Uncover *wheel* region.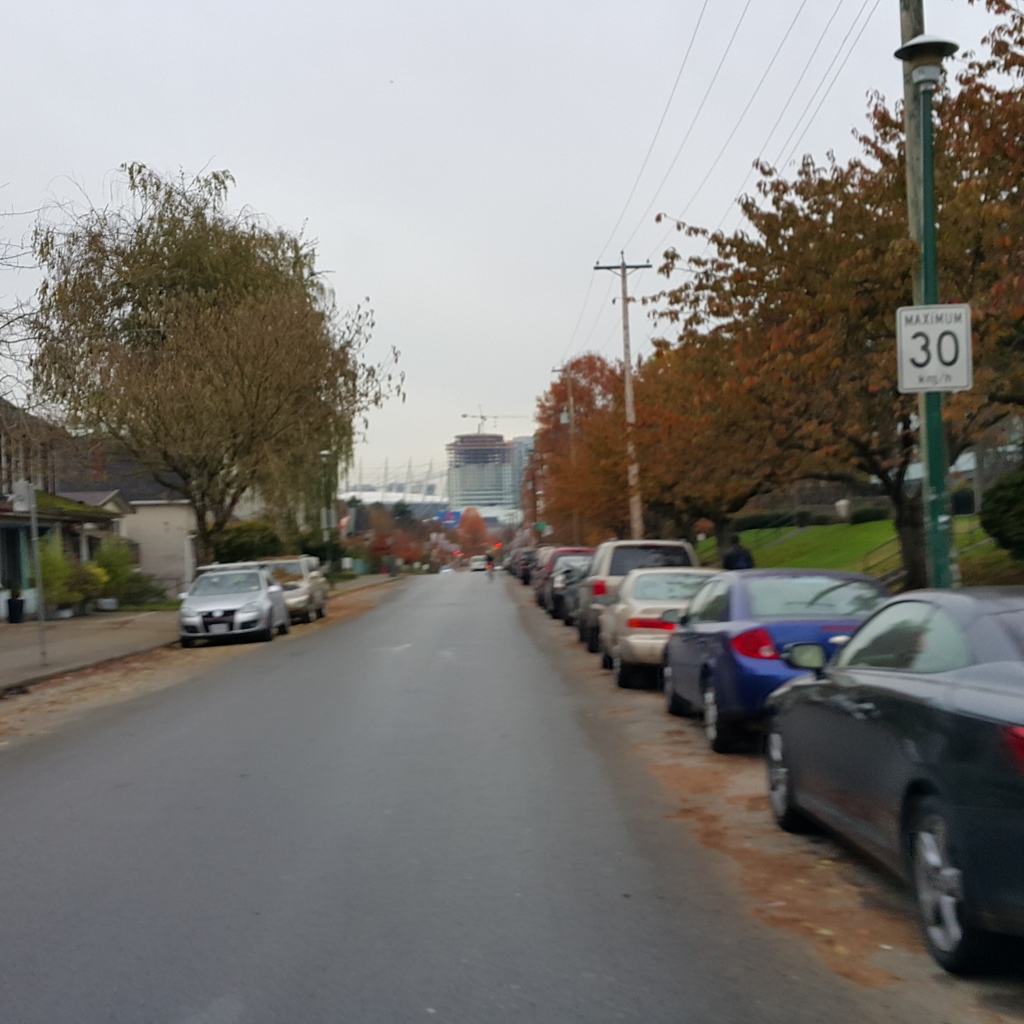
Uncovered: BBox(904, 794, 996, 979).
